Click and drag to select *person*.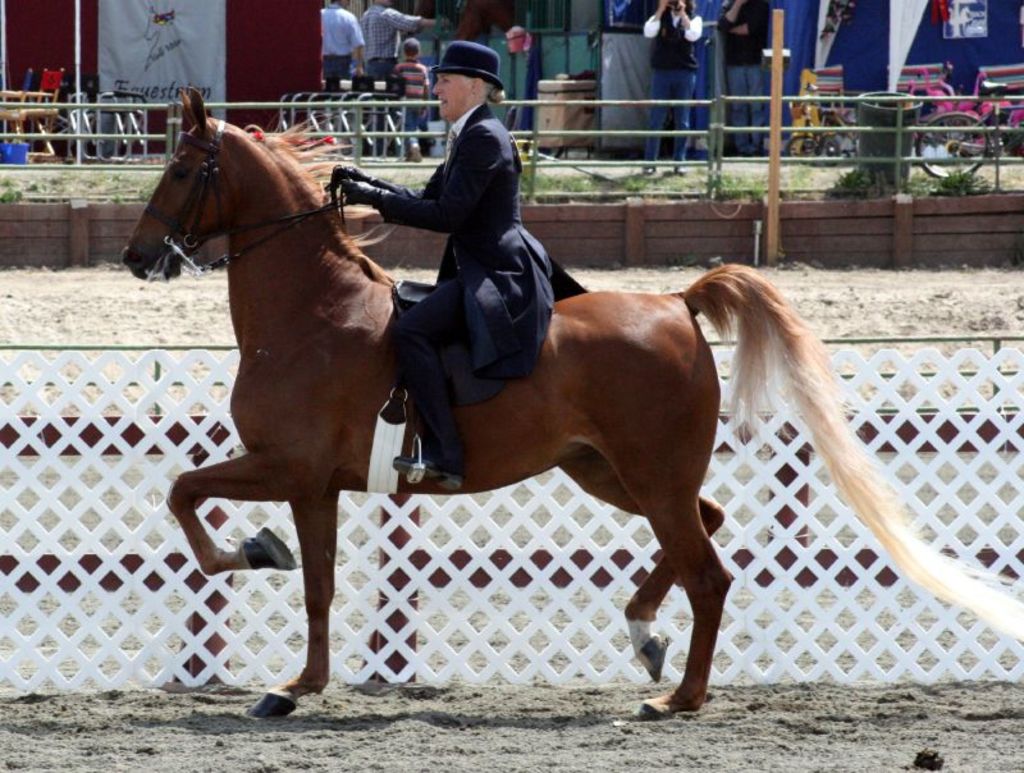
Selection: 392, 31, 434, 151.
